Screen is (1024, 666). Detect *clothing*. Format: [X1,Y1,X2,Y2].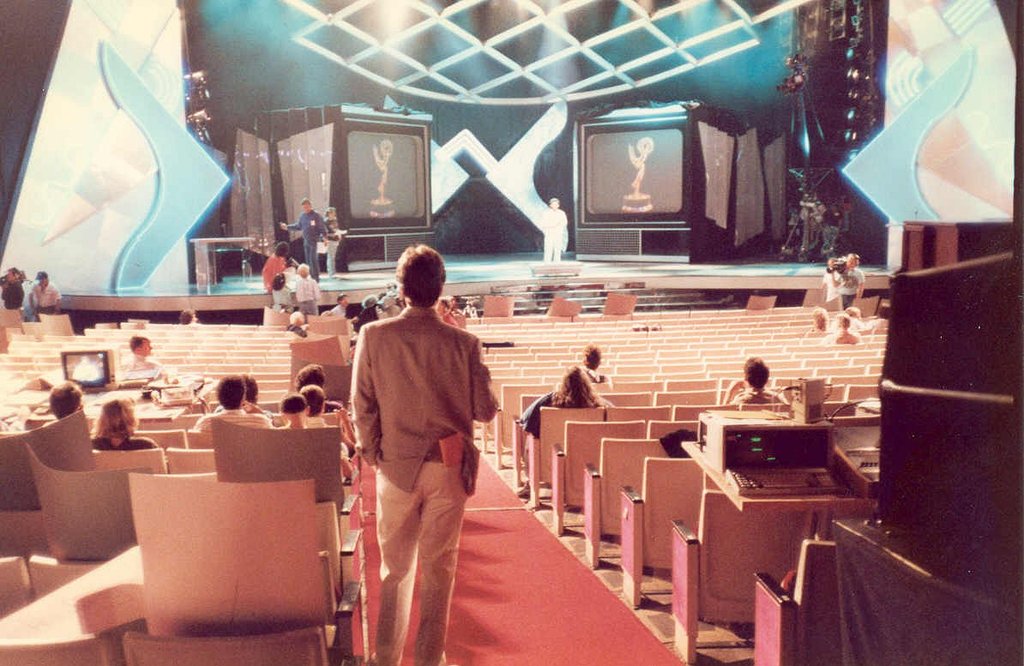
[579,366,611,390].
